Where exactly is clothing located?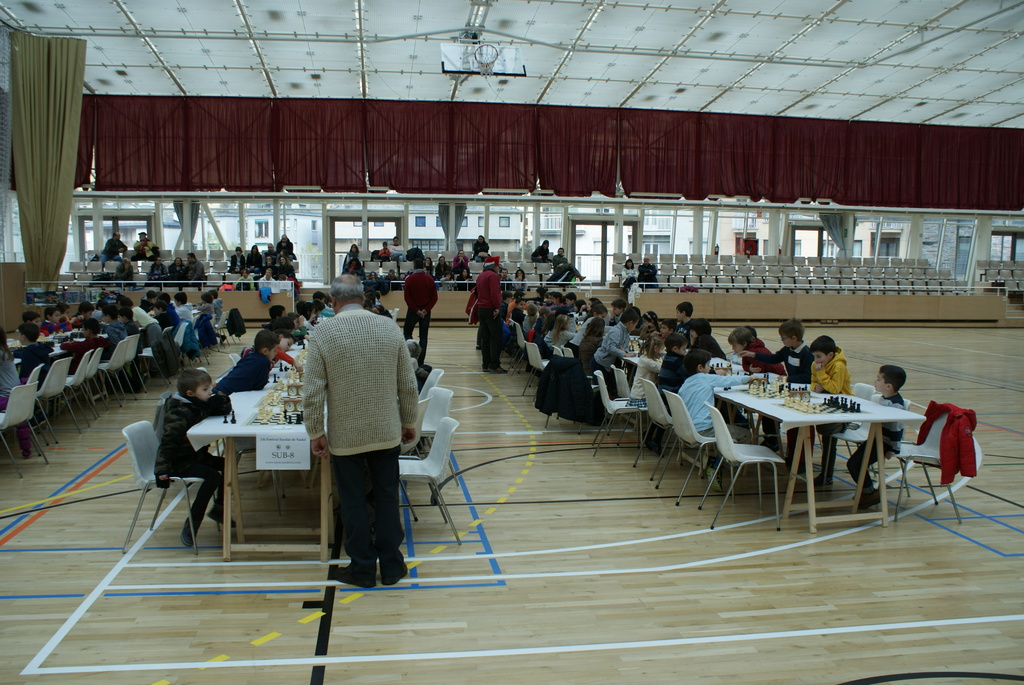
Its bounding box is bbox(639, 258, 660, 288).
